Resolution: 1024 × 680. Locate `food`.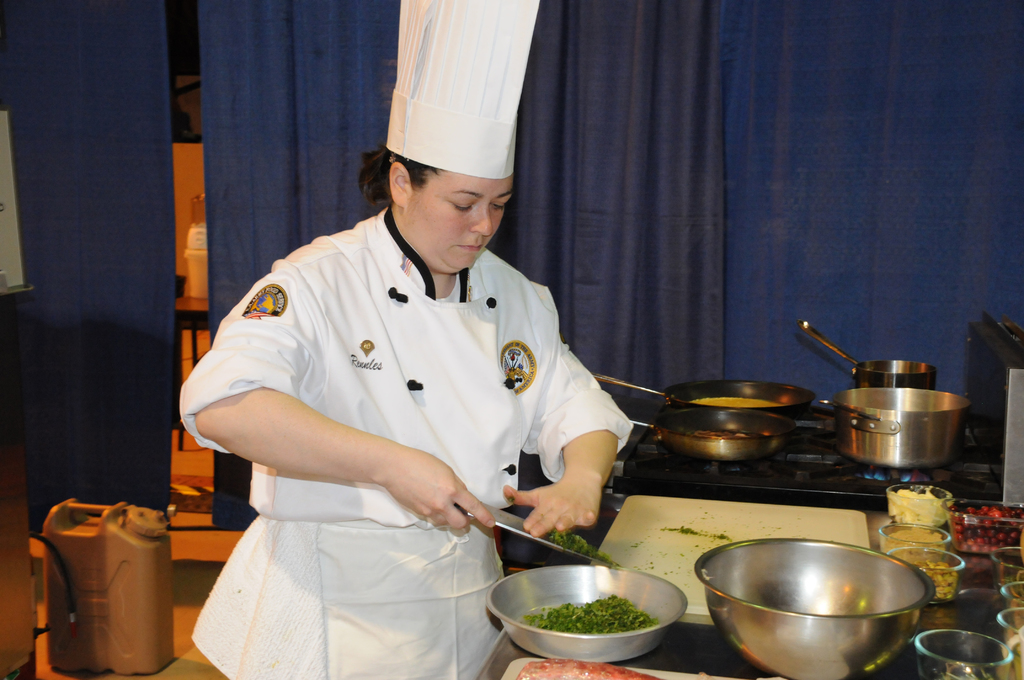
887,521,948,553.
